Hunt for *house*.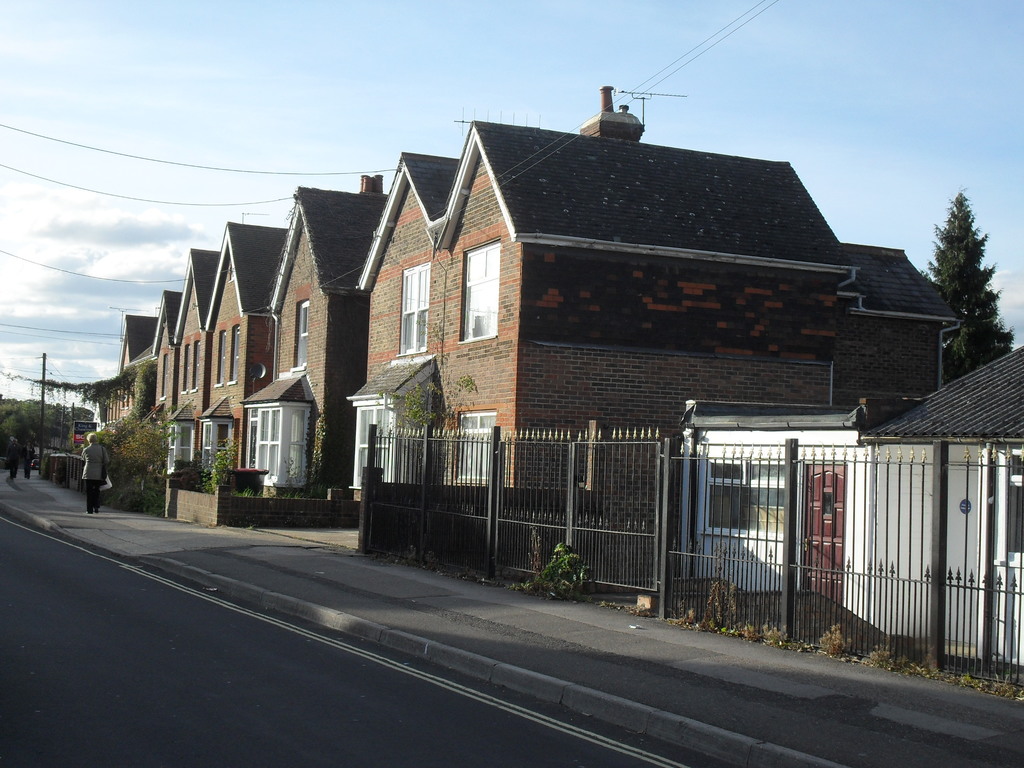
Hunted down at box(355, 88, 945, 557).
